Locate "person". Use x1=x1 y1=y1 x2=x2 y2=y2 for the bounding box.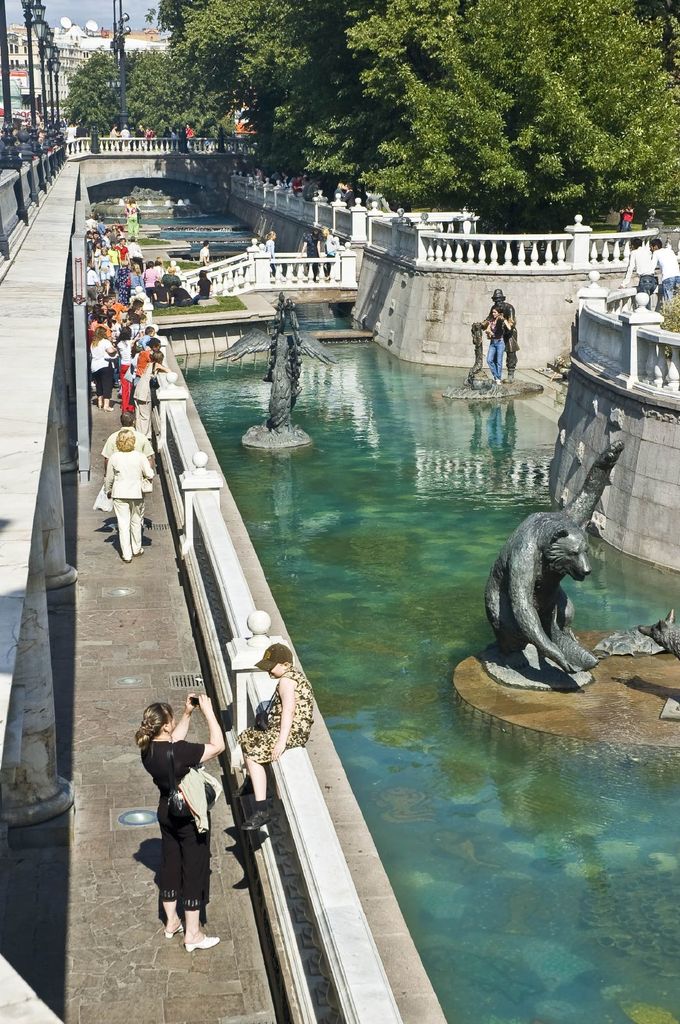
x1=233 y1=637 x2=319 y2=845.
